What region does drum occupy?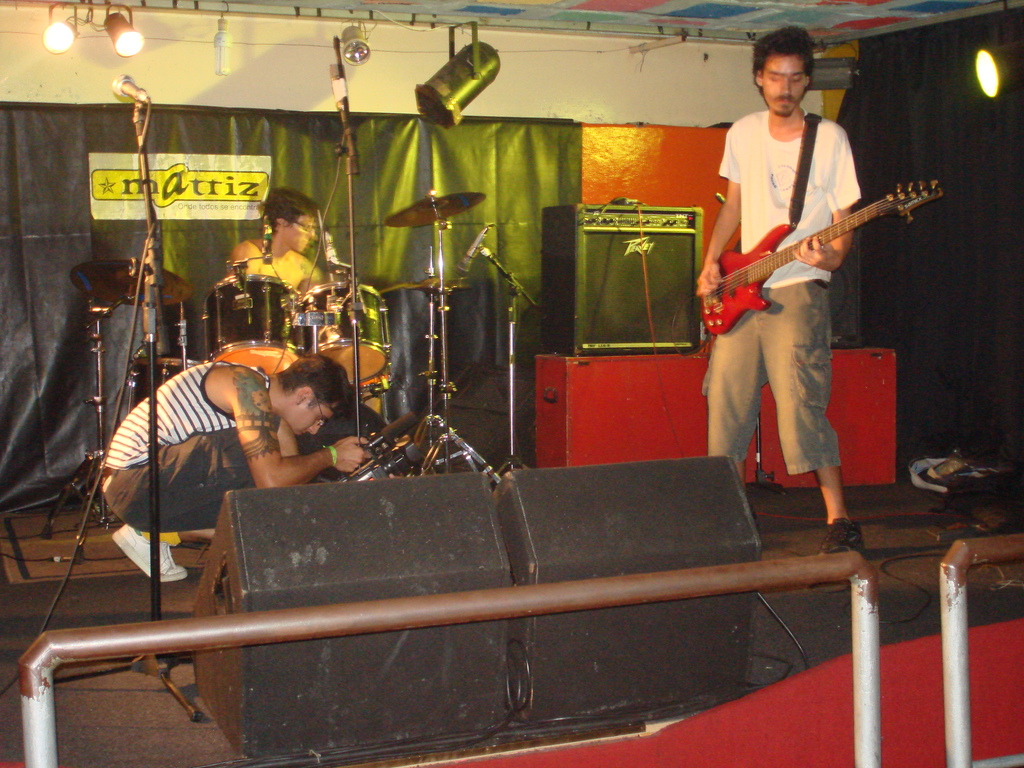
detection(128, 356, 199, 407).
